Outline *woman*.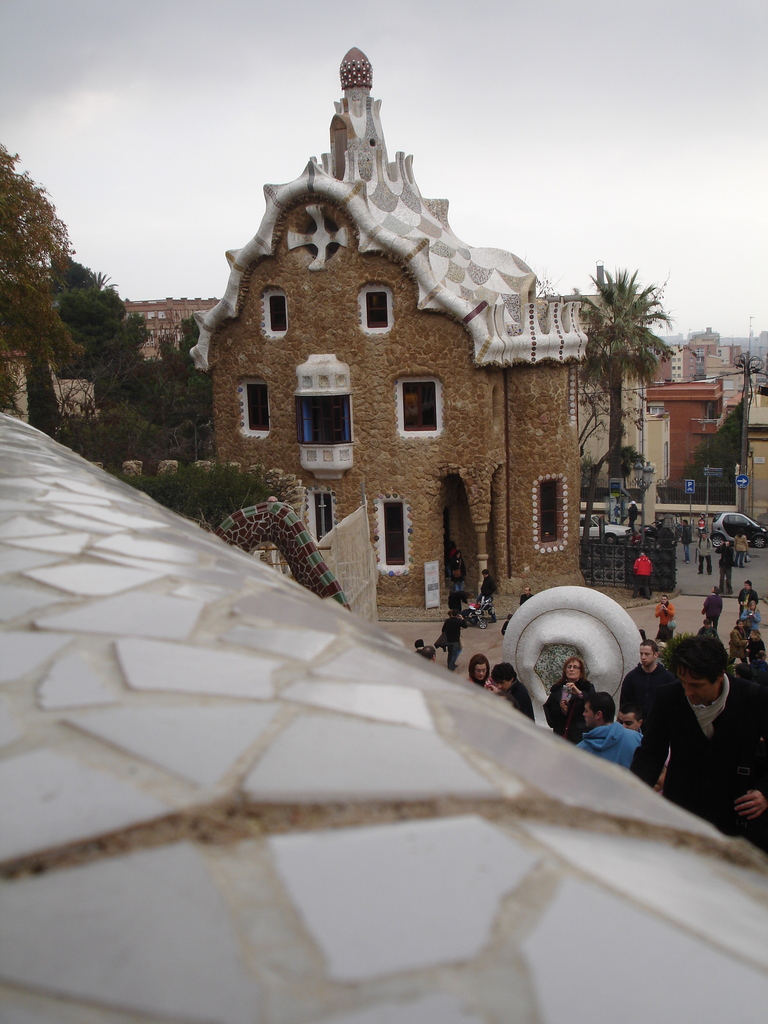
Outline: <region>537, 658, 595, 749</region>.
